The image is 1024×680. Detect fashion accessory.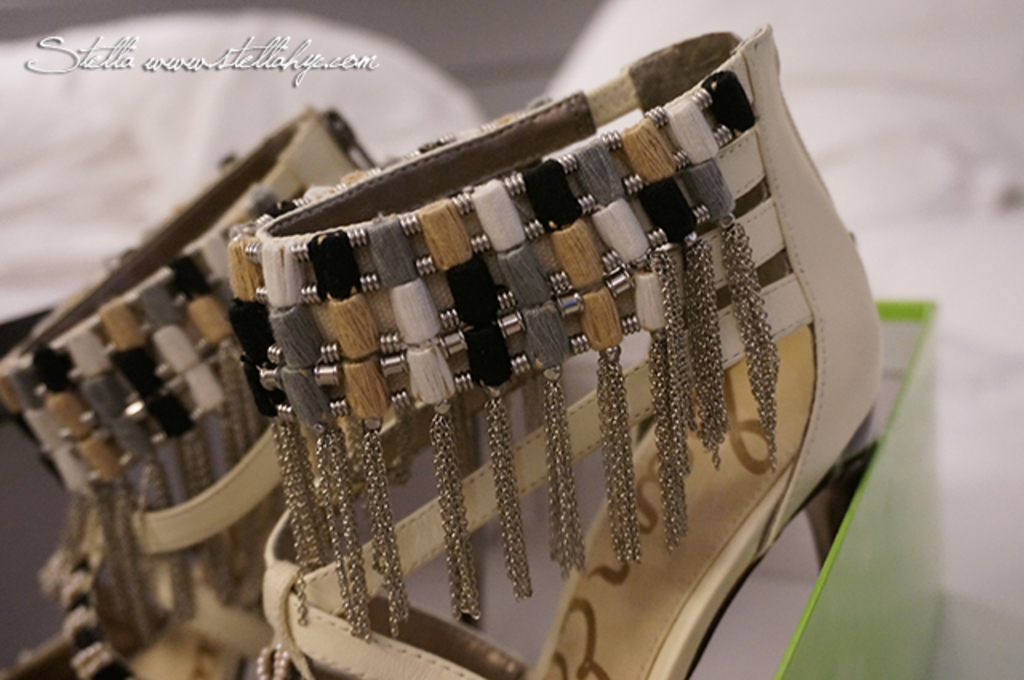
Detection: box(0, 104, 376, 675).
